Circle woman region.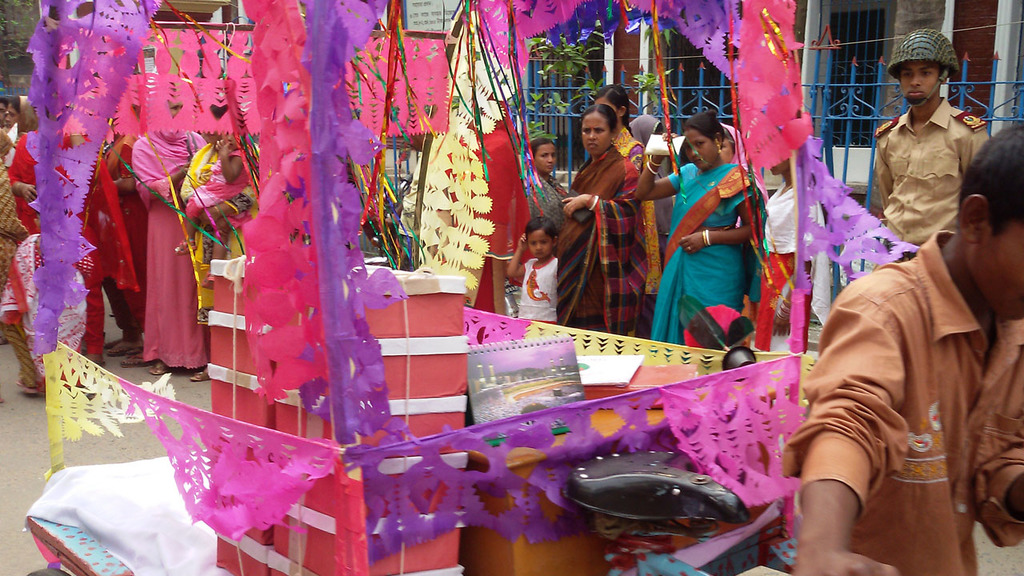
Region: [x1=559, y1=101, x2=650, y2=341].
